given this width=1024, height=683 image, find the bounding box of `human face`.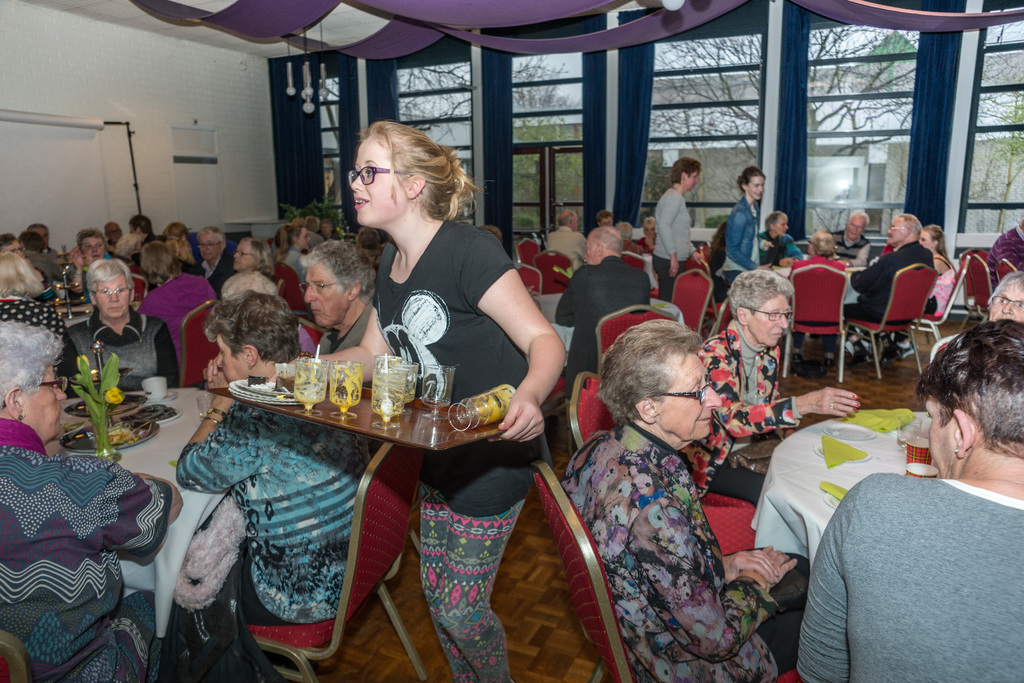
(left=747, top=176, right=765, bottom=202).
